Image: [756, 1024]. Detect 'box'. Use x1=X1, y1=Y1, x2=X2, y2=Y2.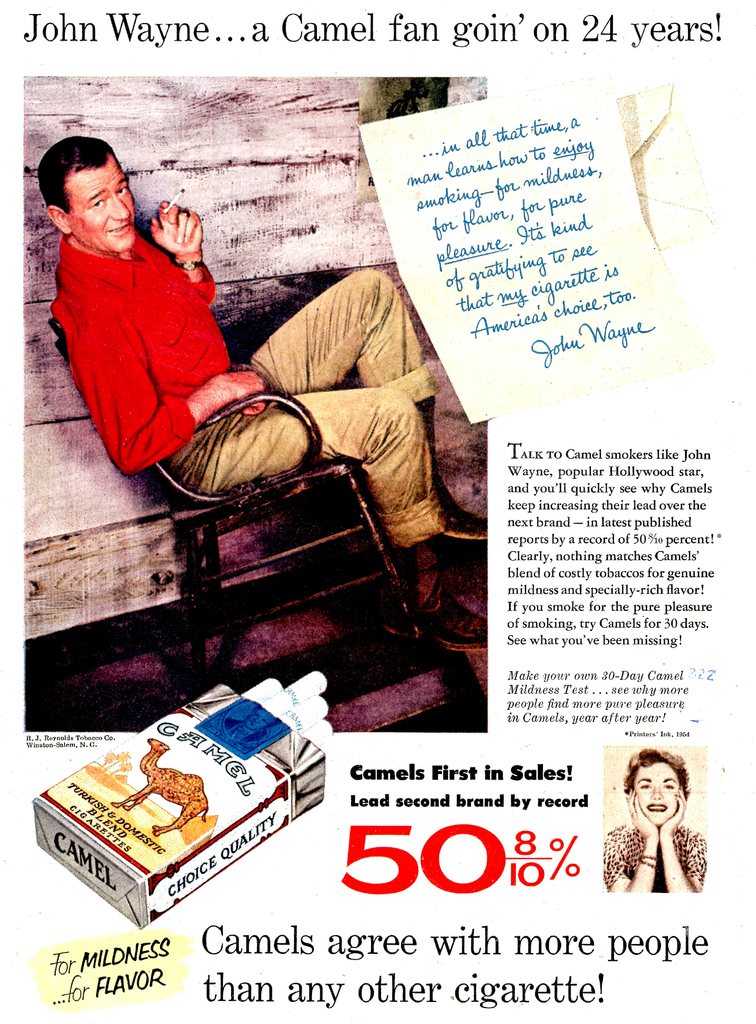
x1=31, y1=685, x2=329, y2=929.
